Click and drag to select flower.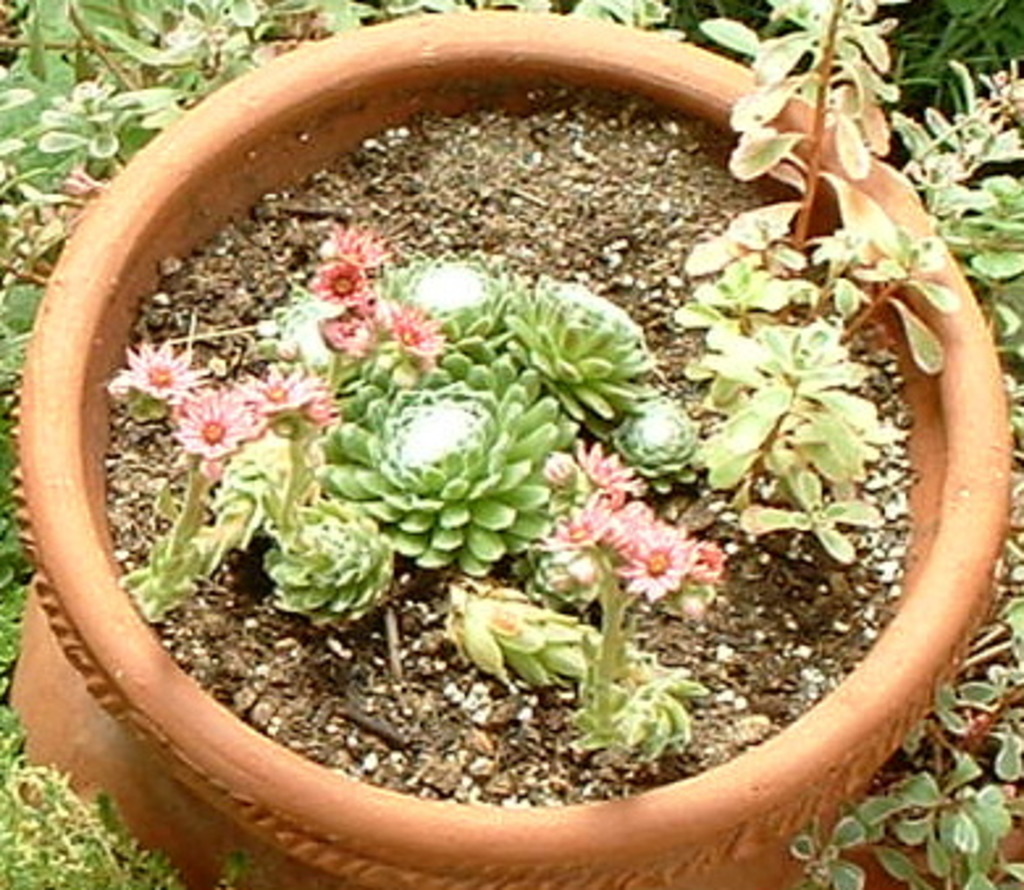
Selection: left=257, top=299, right=336, bottom=365.
